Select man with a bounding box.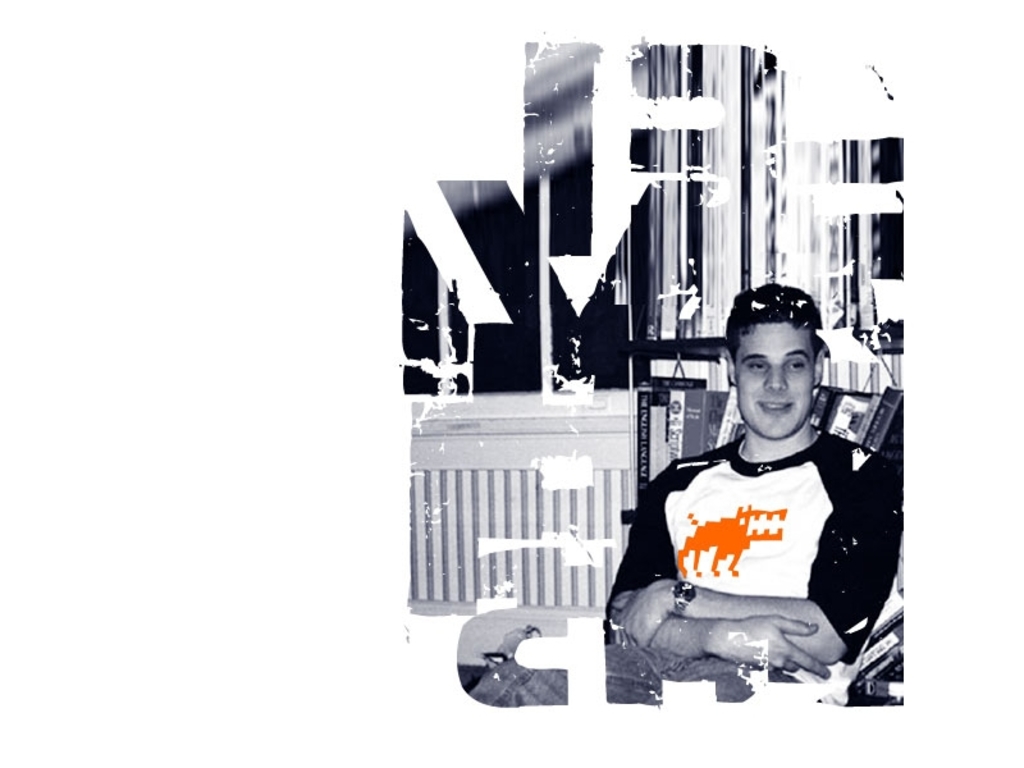
select_region(632, 308, 901, 699).
